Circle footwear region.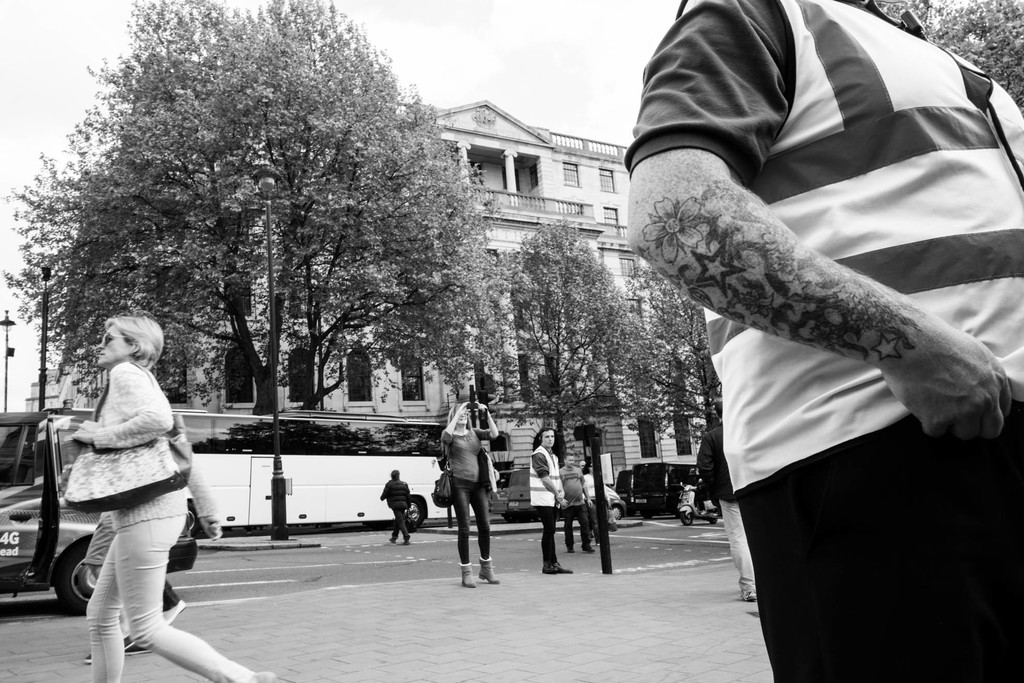
Region: bbox(745, 592, 760, 604).
